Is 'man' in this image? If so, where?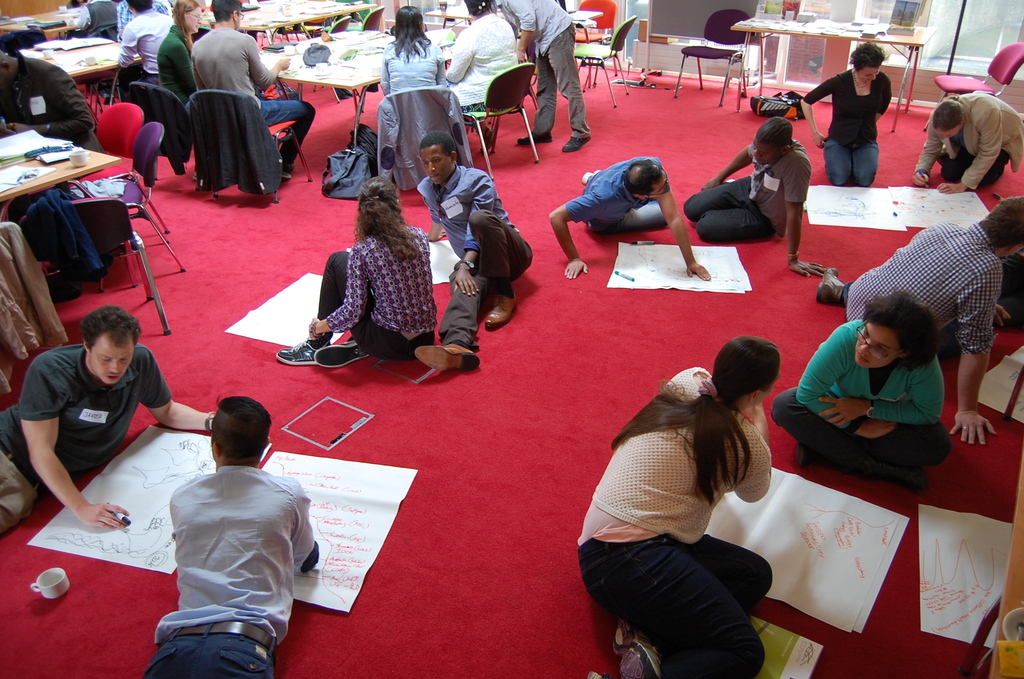
Yes, at (0,50,108,213).
